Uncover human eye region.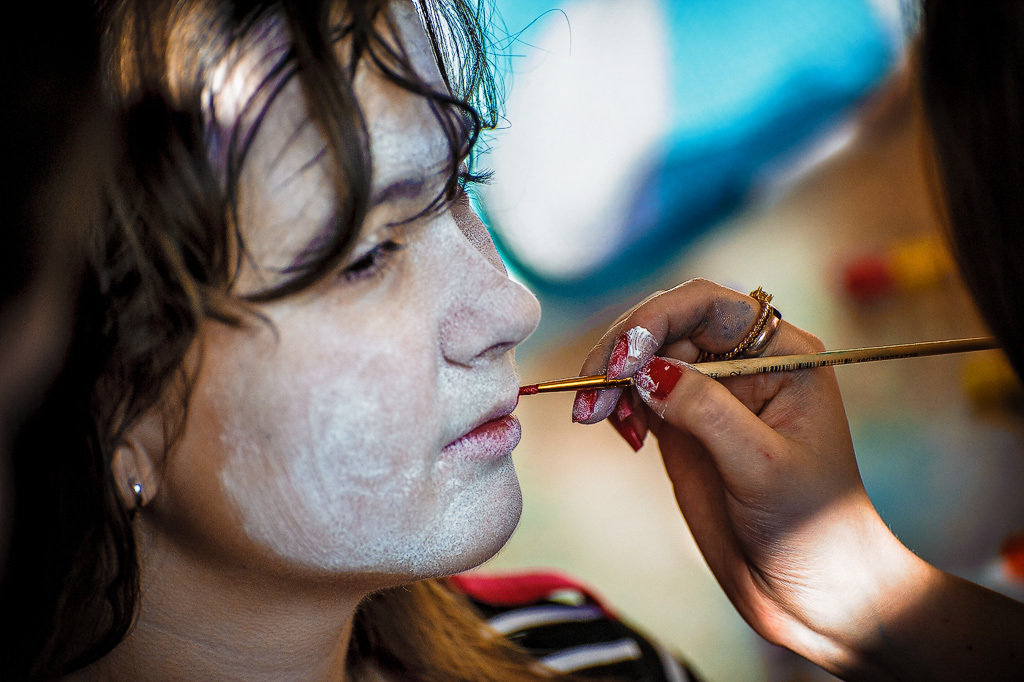
Uncovered: (x1=445, y1=160, x2=497, y2=211).
